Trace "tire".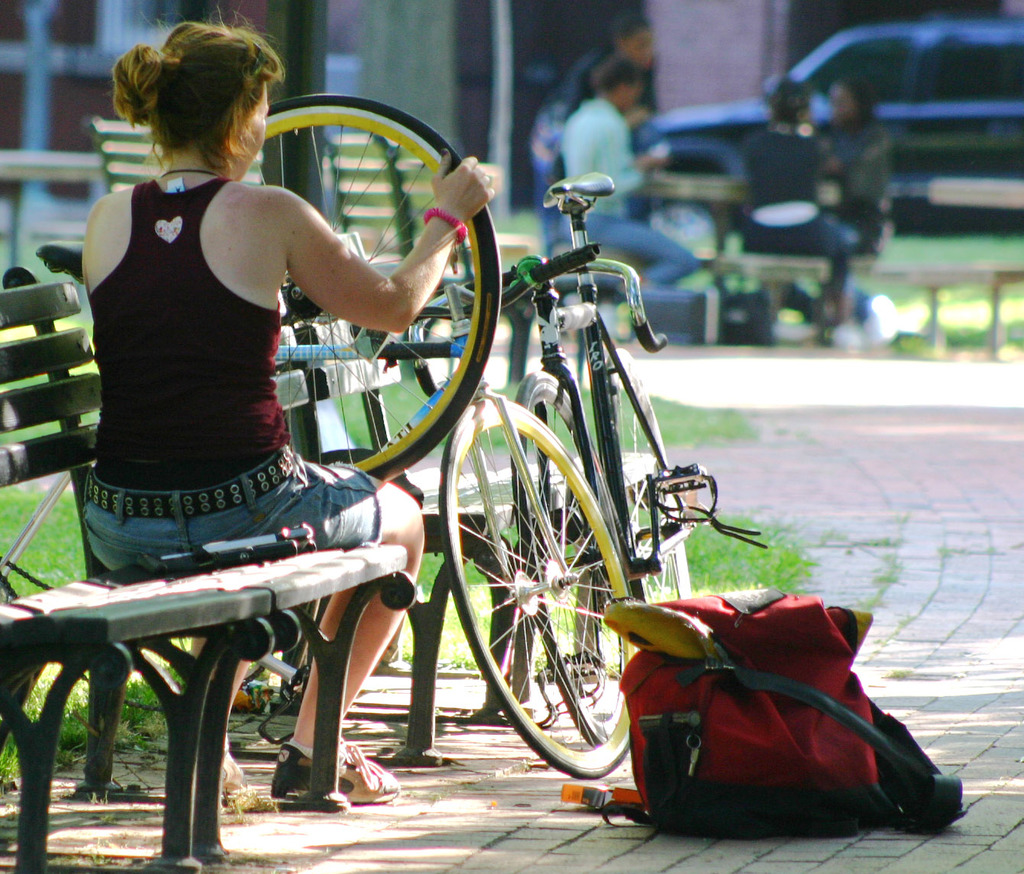
Traced to {"x1": 511, "y1": 371, "x2": 627, "y2": 749}.
